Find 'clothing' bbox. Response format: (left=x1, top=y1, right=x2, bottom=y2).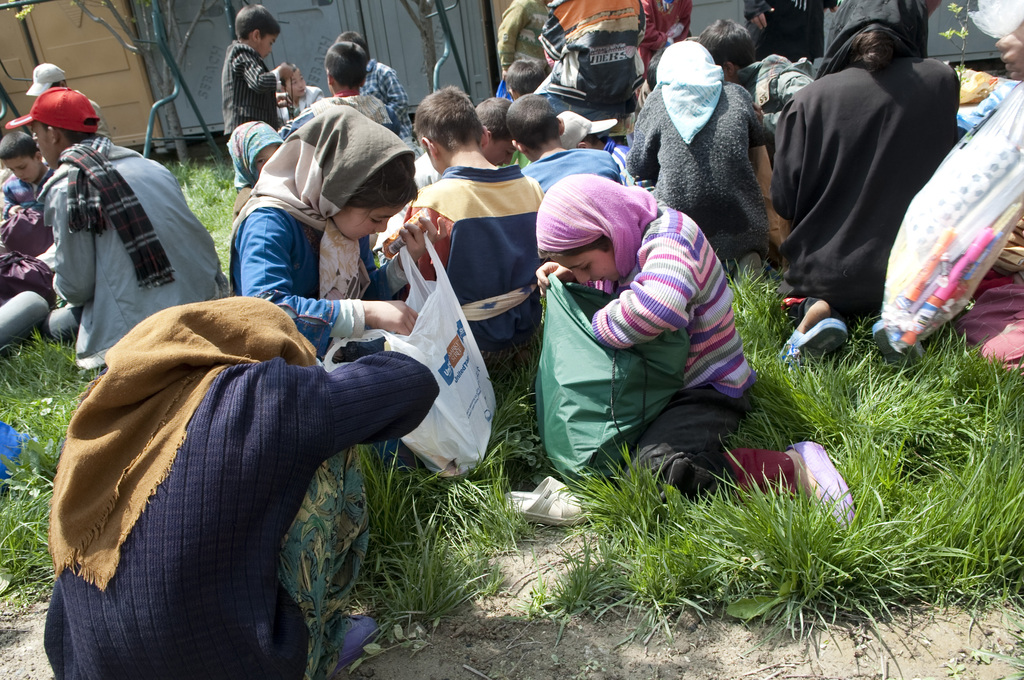
(left=0, top=288, right=49, bottom=358).
